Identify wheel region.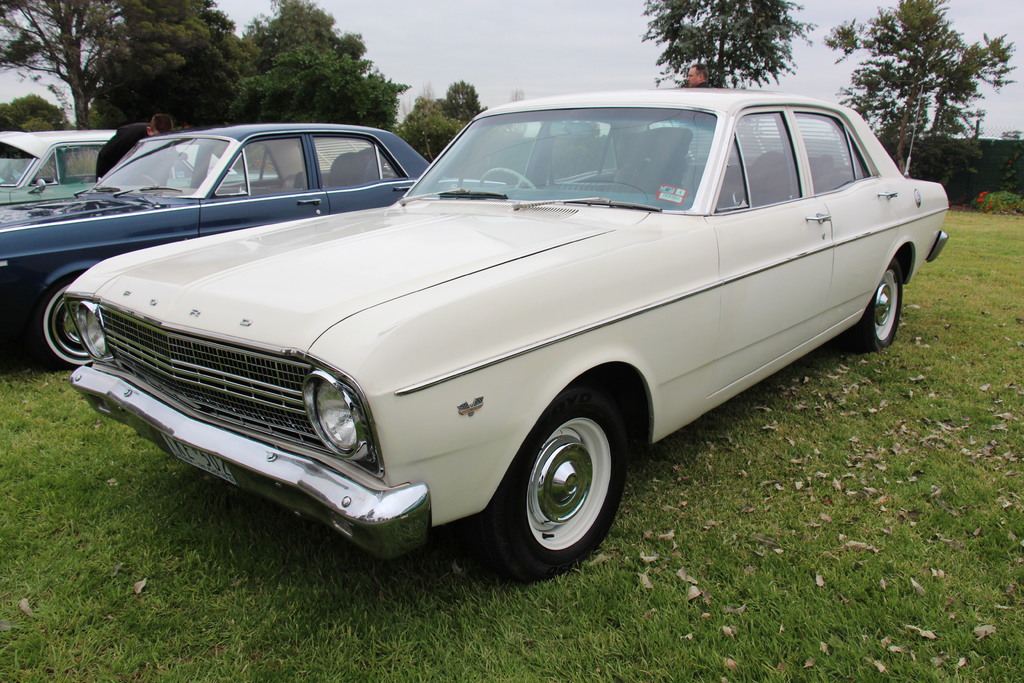
Region: bbox(465, 383, 630, 578).
